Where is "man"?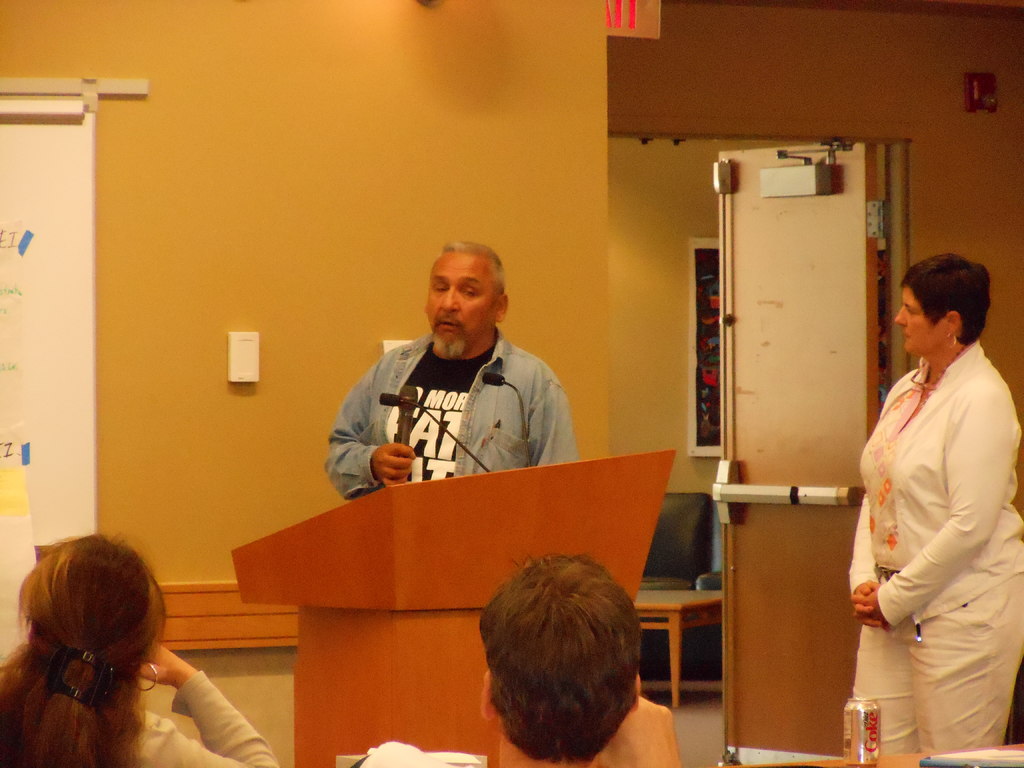
(312,239,592,511).
